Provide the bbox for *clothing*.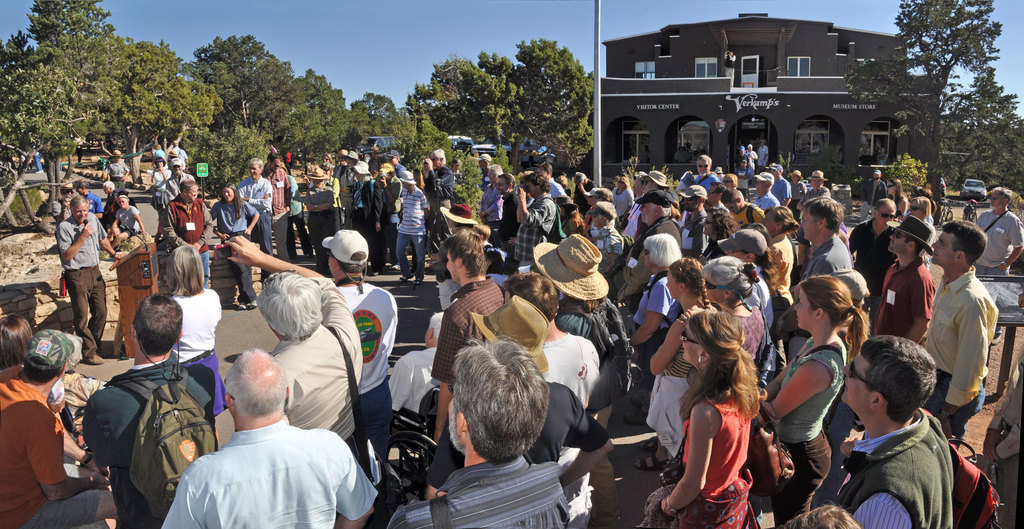
select_region(831, 414, 961, 528).
